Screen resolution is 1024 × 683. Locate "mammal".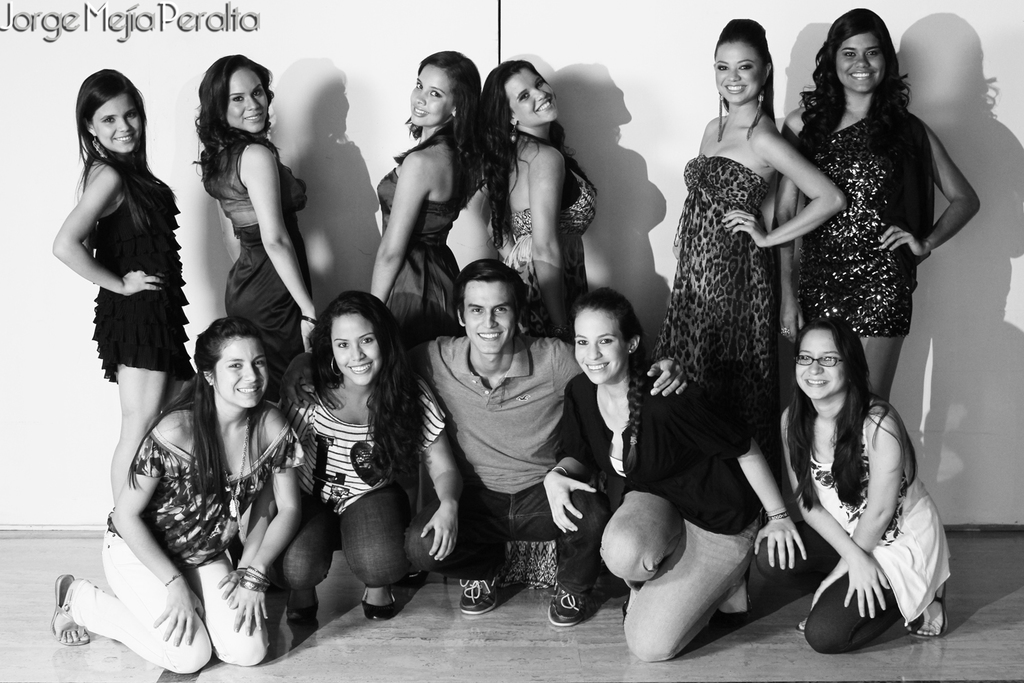
detection(769, 5, 982, 404).
